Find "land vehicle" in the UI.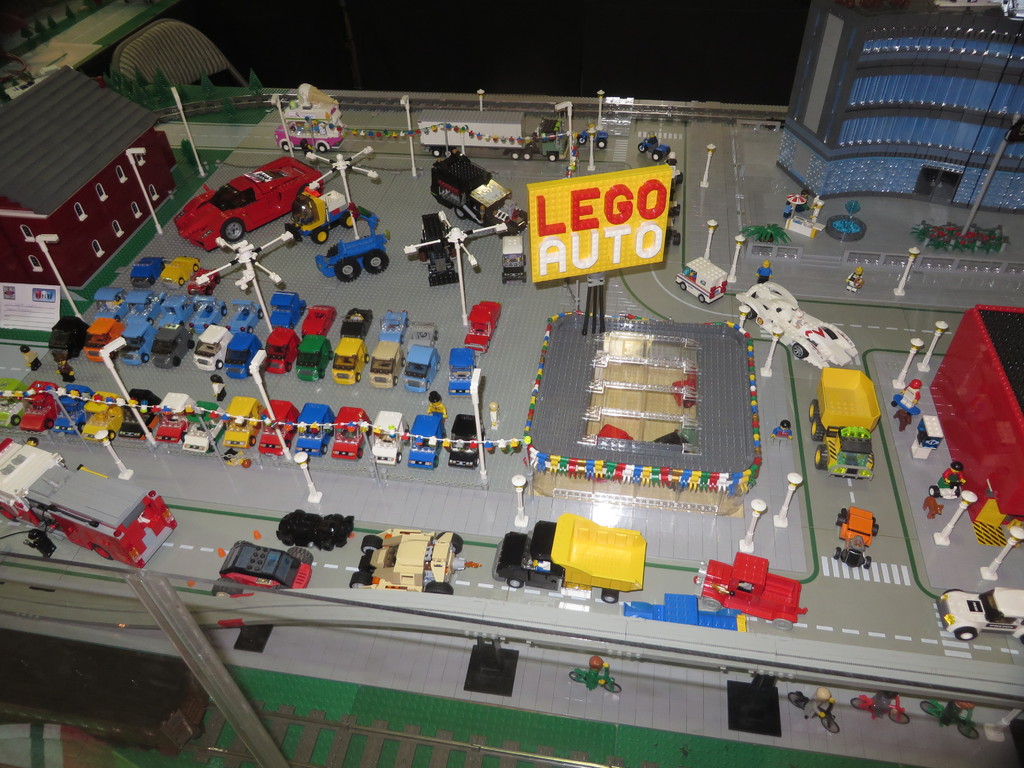
UI element at 547/138/570/159.
